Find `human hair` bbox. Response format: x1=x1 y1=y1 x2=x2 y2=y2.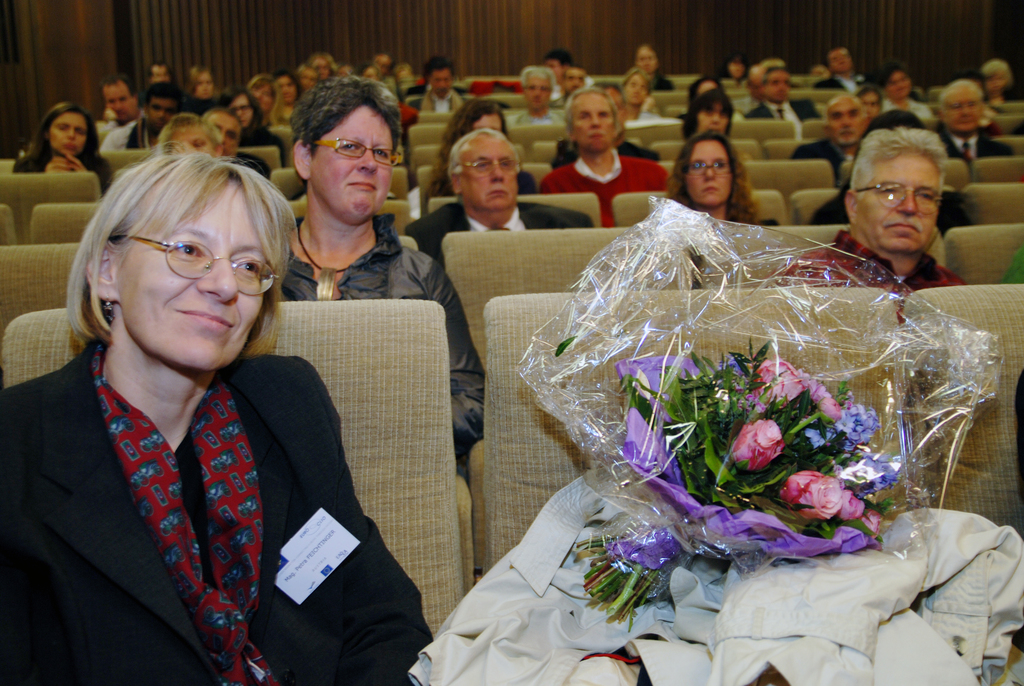
x1=212 y1=83 x2=265 y2=133.
